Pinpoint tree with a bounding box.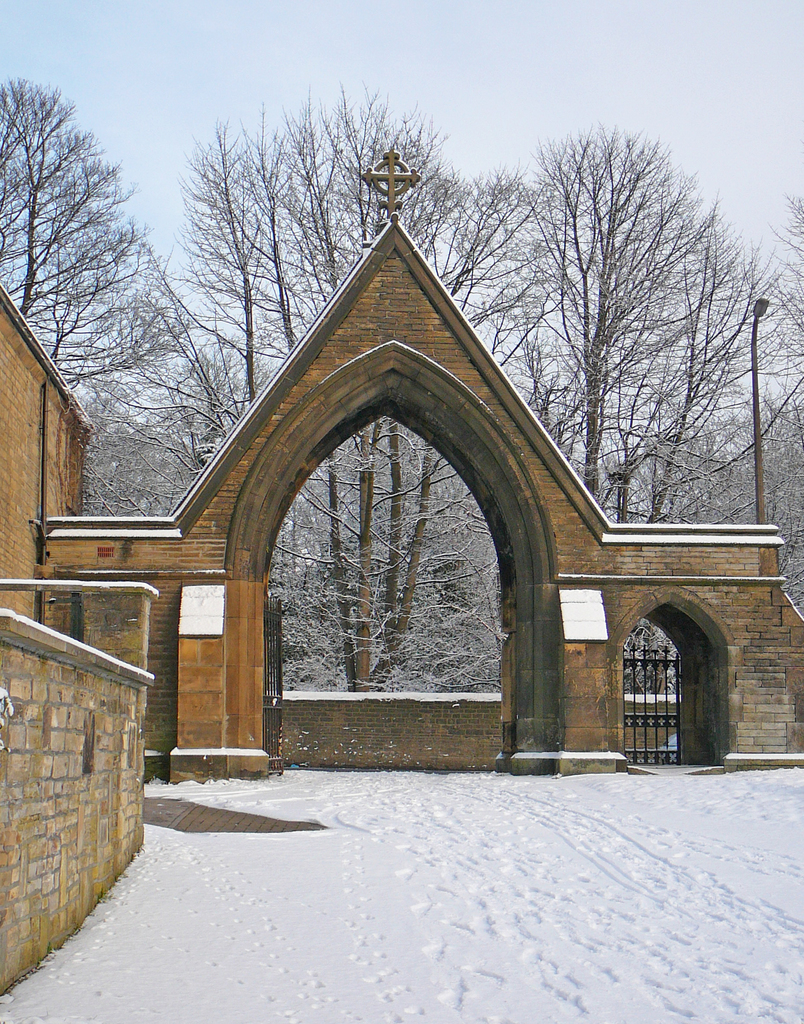
select_region(759, 192, 803, 376).
